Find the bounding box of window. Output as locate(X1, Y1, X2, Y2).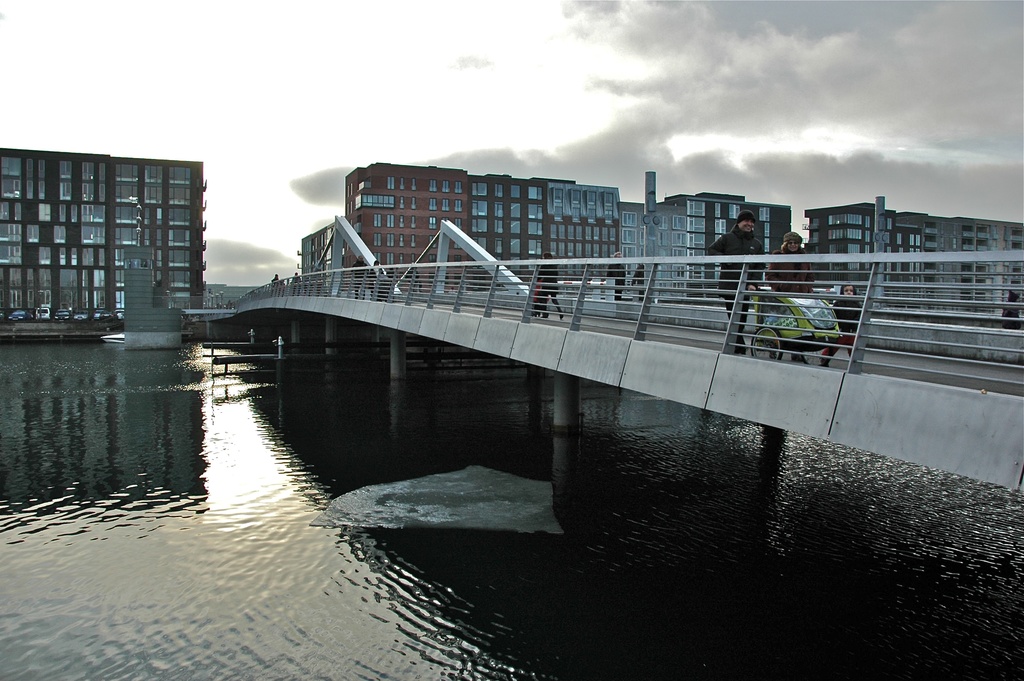
locate(922, 277, 936, 281).
